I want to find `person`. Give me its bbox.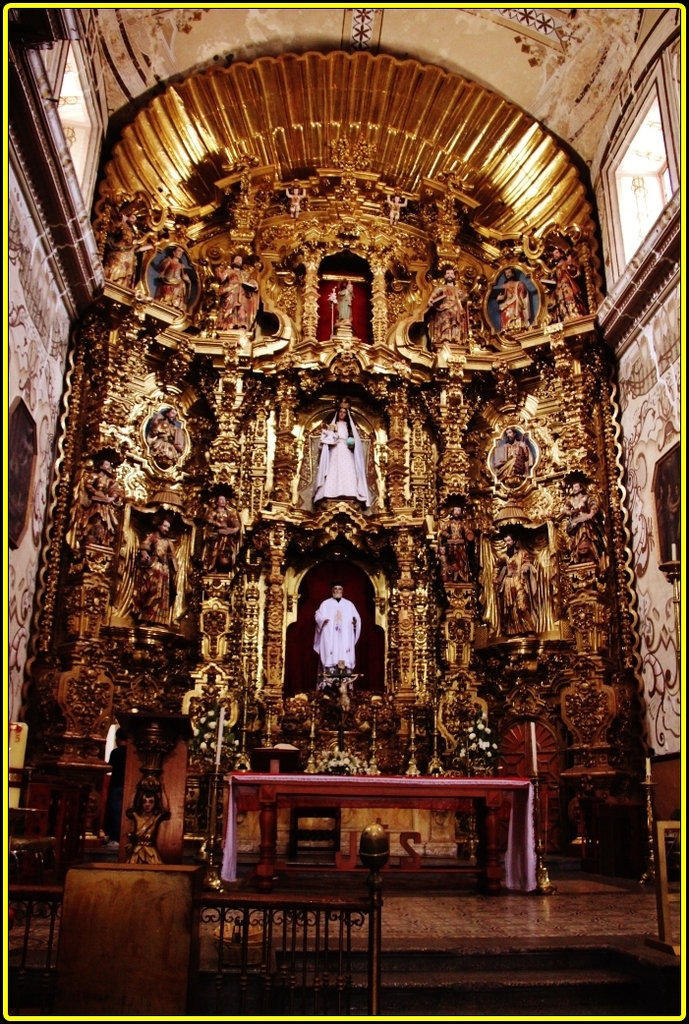
426:269:467:342.
